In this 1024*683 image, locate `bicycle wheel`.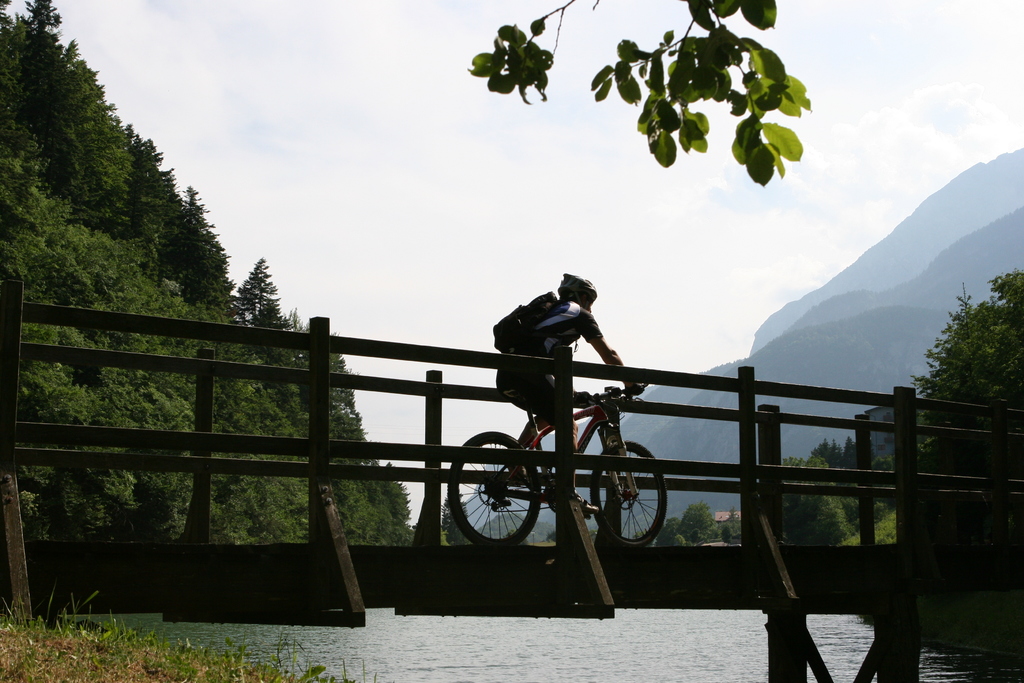
Bounding box: select_region(586, 441, 670, 554).
